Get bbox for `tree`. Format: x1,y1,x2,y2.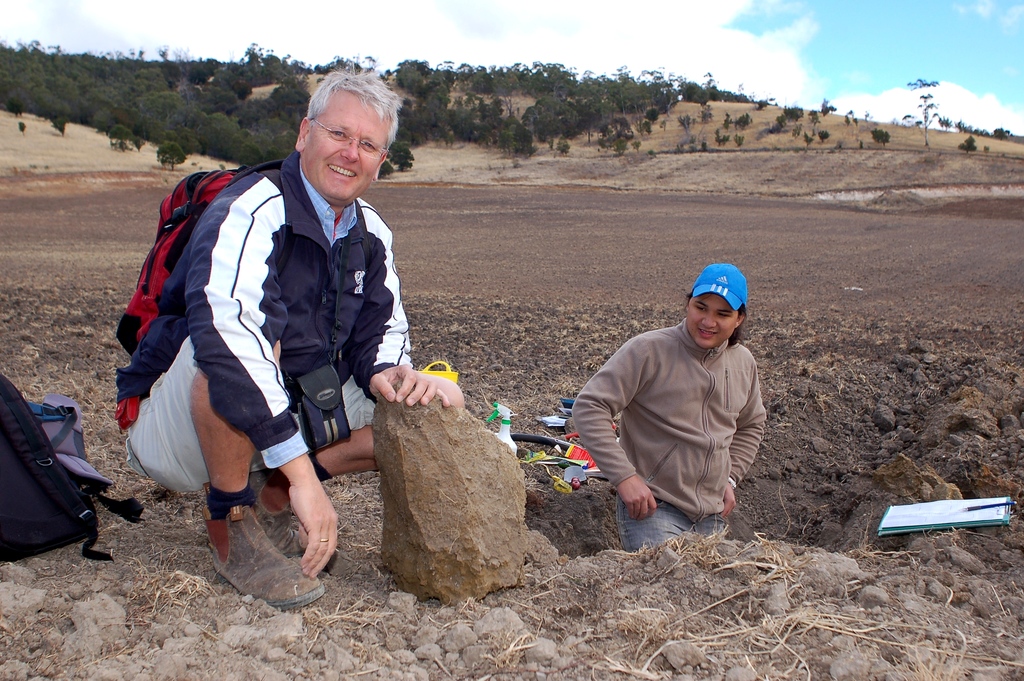
844,109,865,133.
